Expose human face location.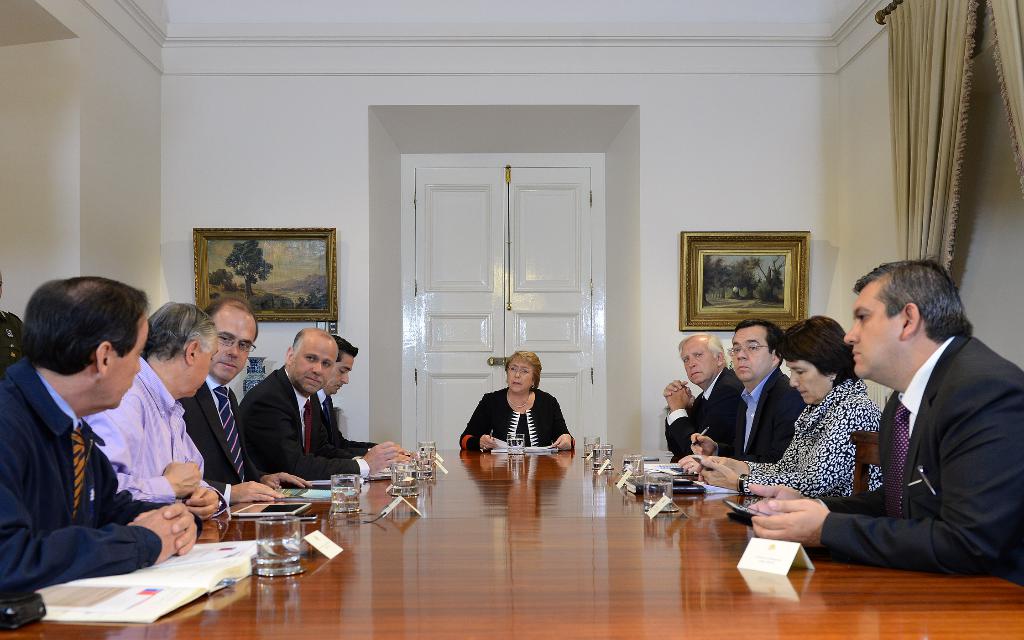
Exposed at [x1=678, y1=345, x2=724, y2=388].
